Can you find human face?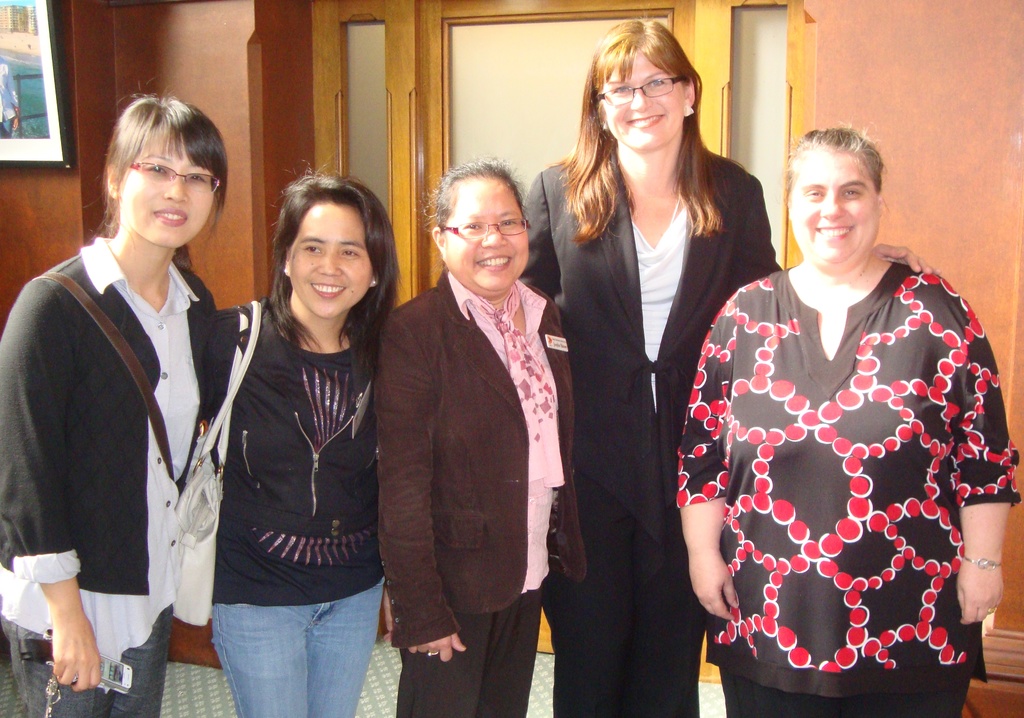
Yes, bounding box: 123/126/214/247.
